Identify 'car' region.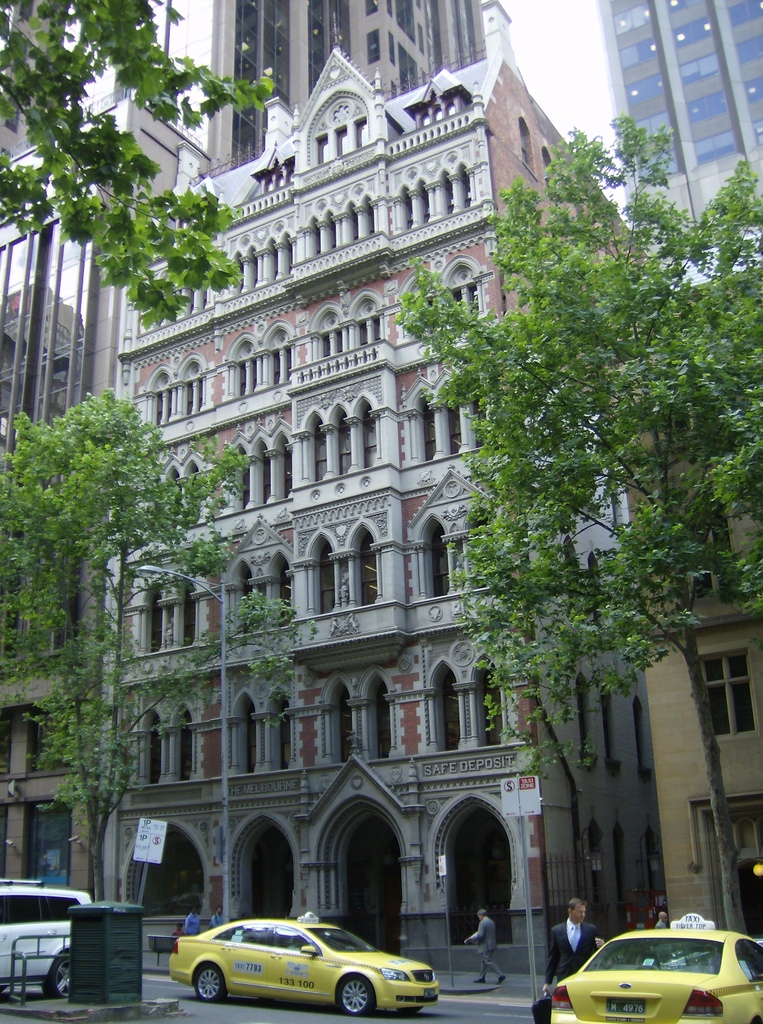
Region: left=165, top=916, right=439, bottom=1019.
